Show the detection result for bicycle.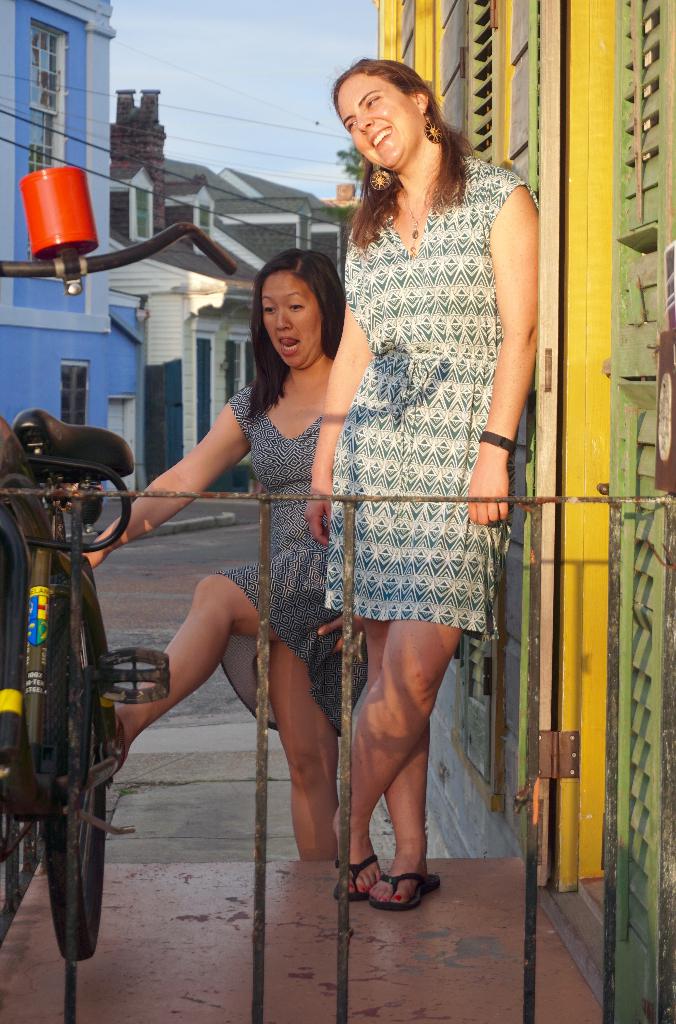
5,406,177,986.
